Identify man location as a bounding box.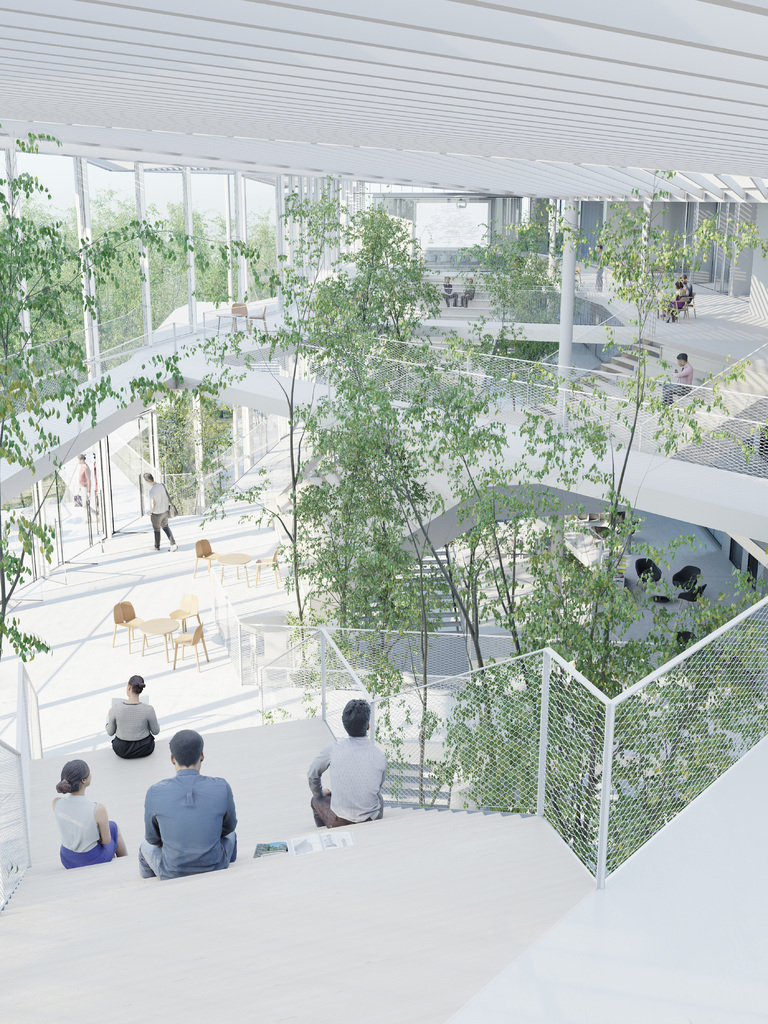
145:472:181:552.
